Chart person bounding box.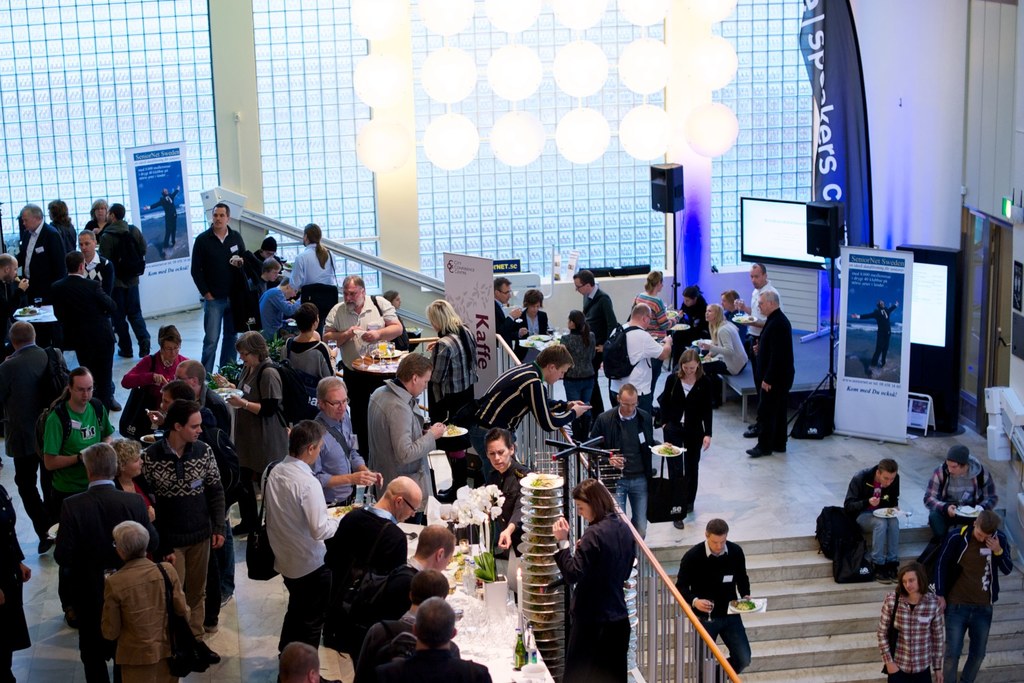
Charted: [x1=98, y1=199, x2=156, y2=358].
